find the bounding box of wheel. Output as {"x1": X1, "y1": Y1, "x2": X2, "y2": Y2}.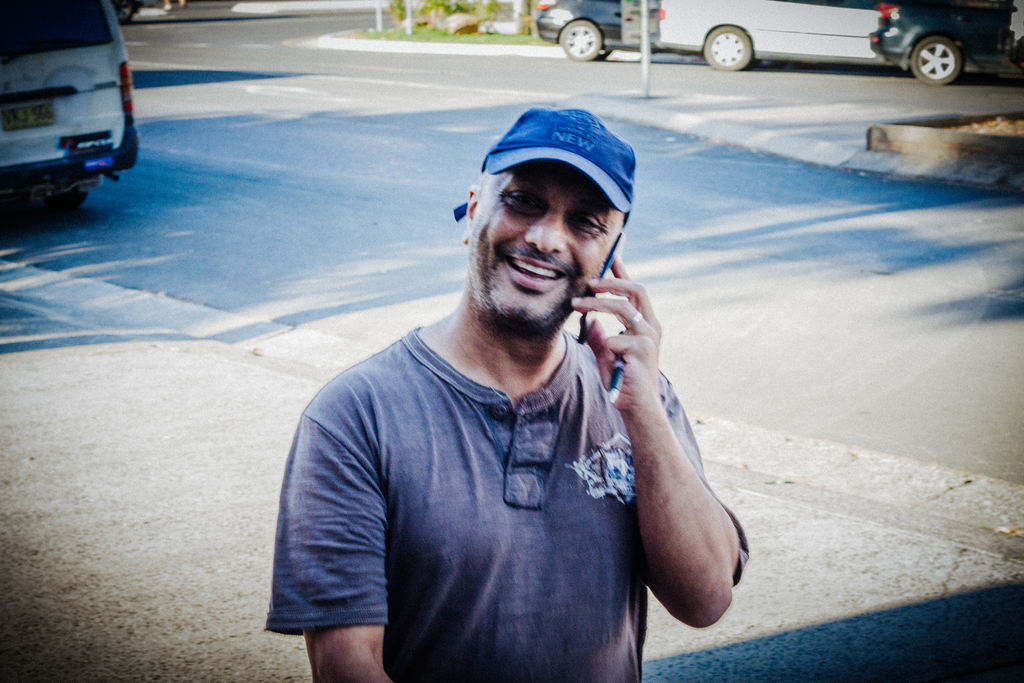
{"x1": 595, "y1": 47, "x2": 617, "y2": 66}.
